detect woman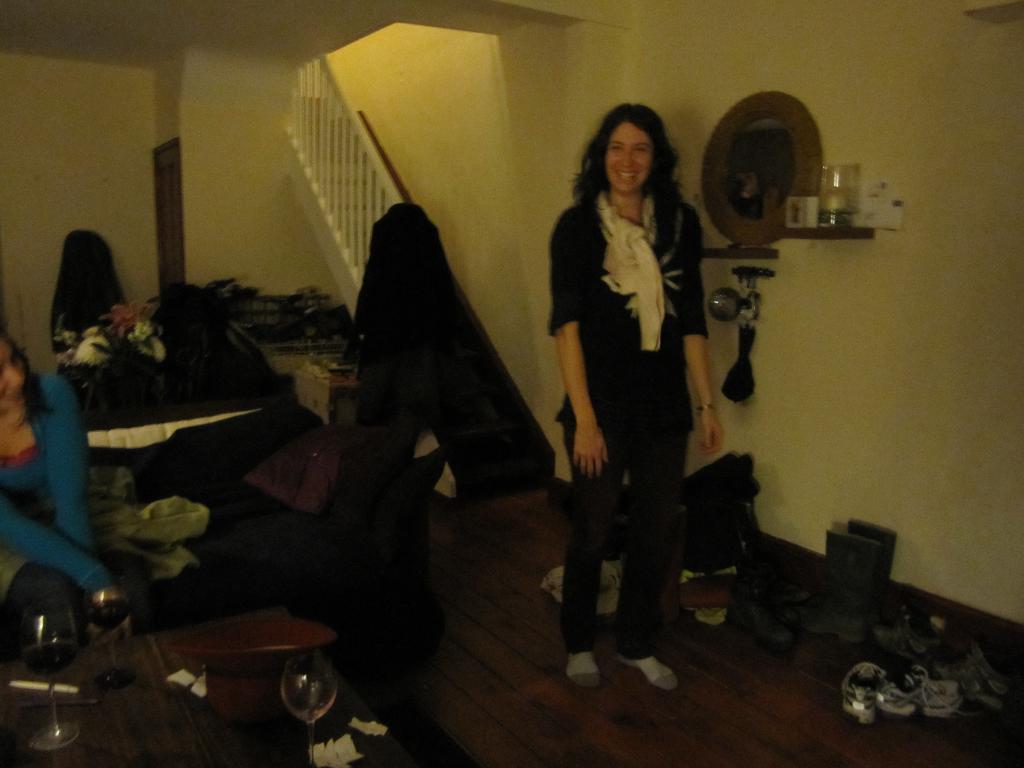
BBox(0, 330, 135, 651)
